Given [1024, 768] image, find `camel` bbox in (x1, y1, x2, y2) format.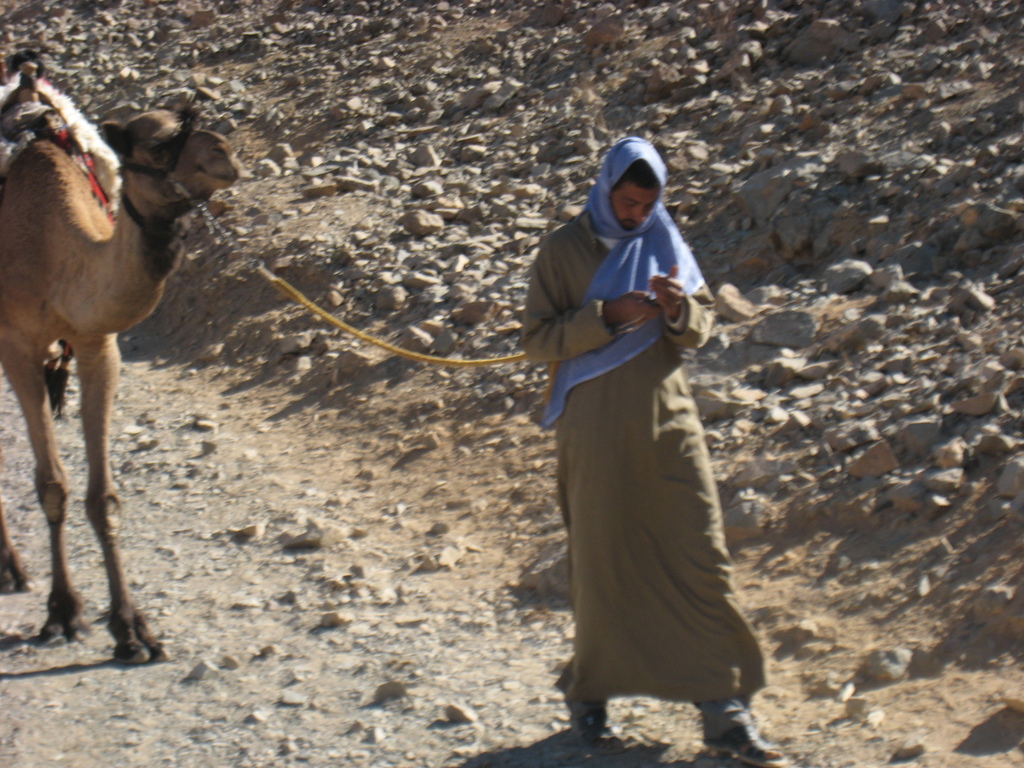
(0, 66, 260, 669).
